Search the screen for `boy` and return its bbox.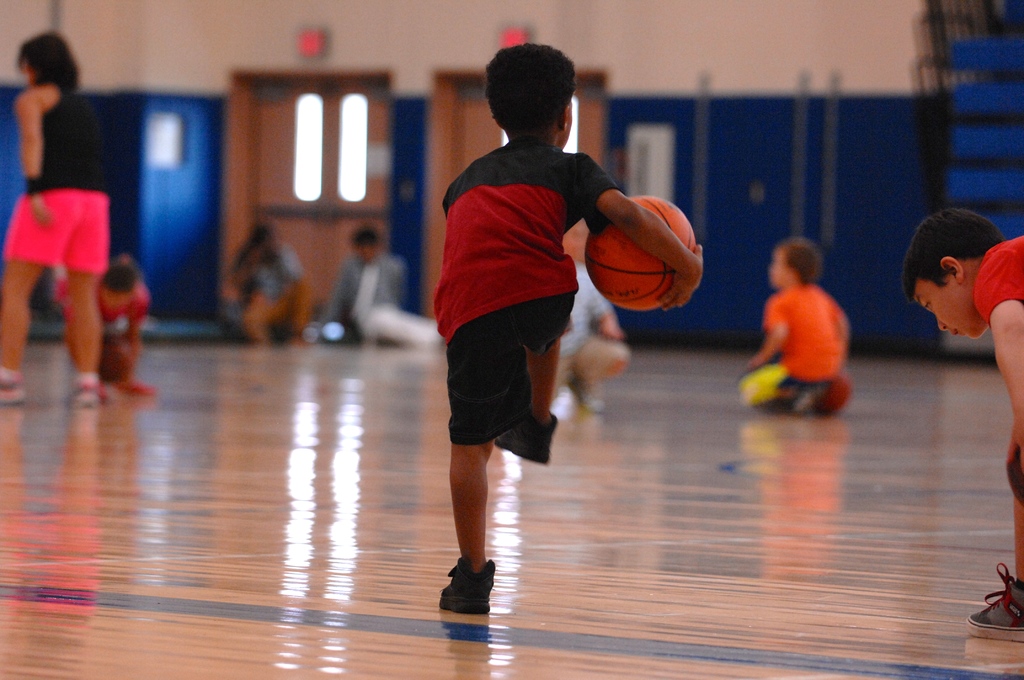
Found: l=431, t=42, r=701, b=616.
